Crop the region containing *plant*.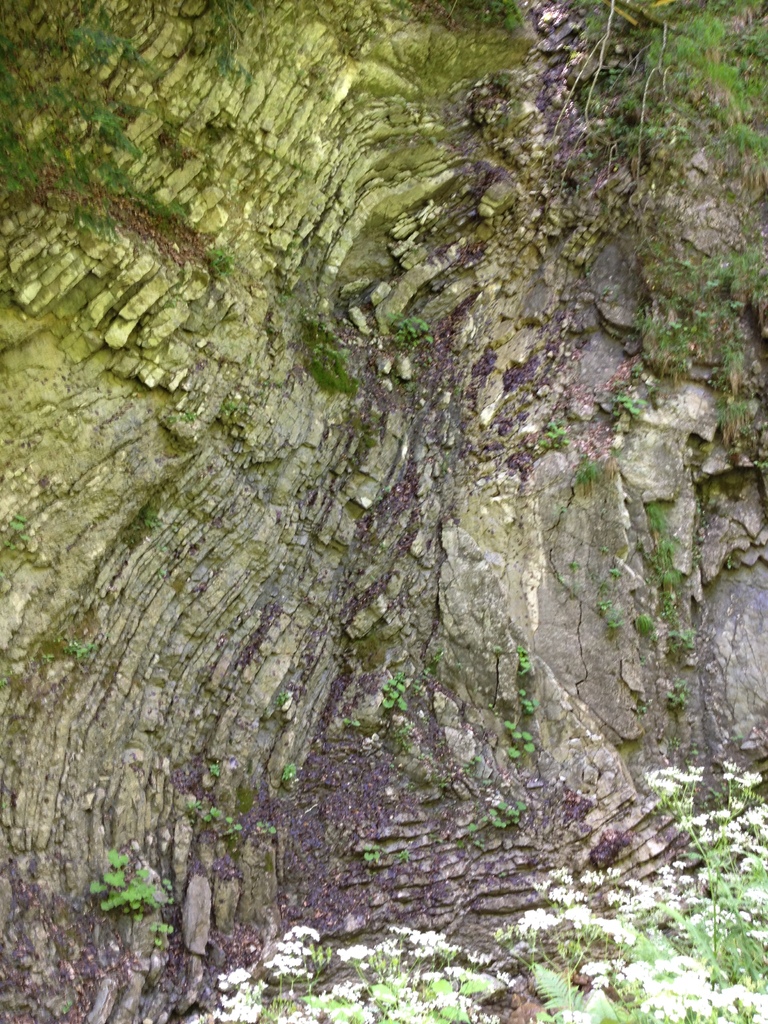
Crop region: crop(431, 646, 447, 664).
